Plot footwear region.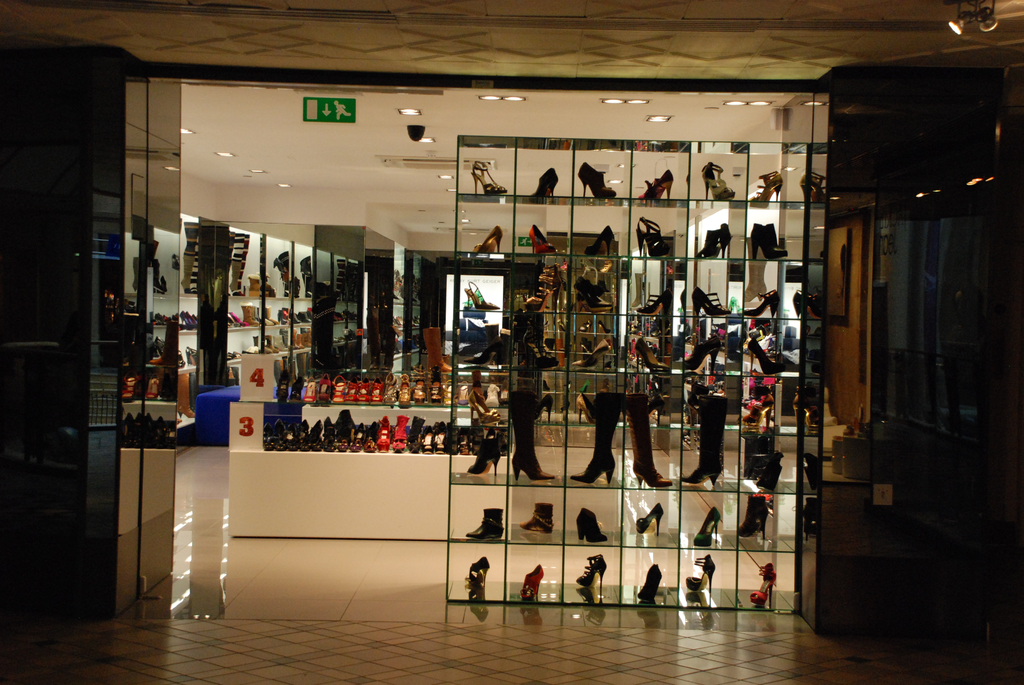
Plotted at BBox(357, 374, 372, 405).
